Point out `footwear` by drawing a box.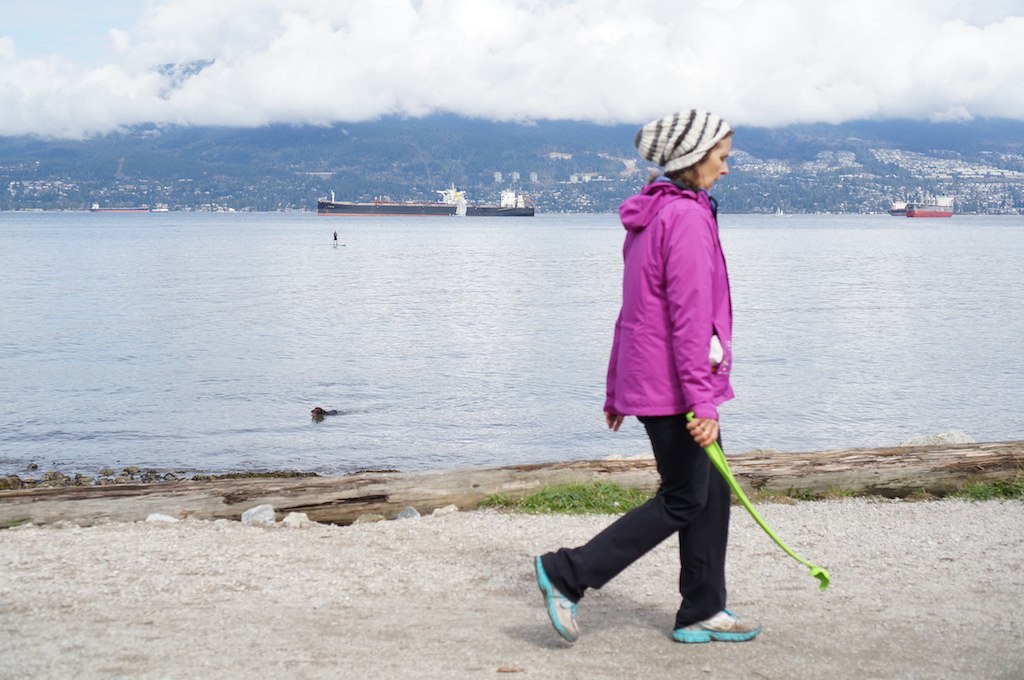
box(534, 546, 578, 643).
